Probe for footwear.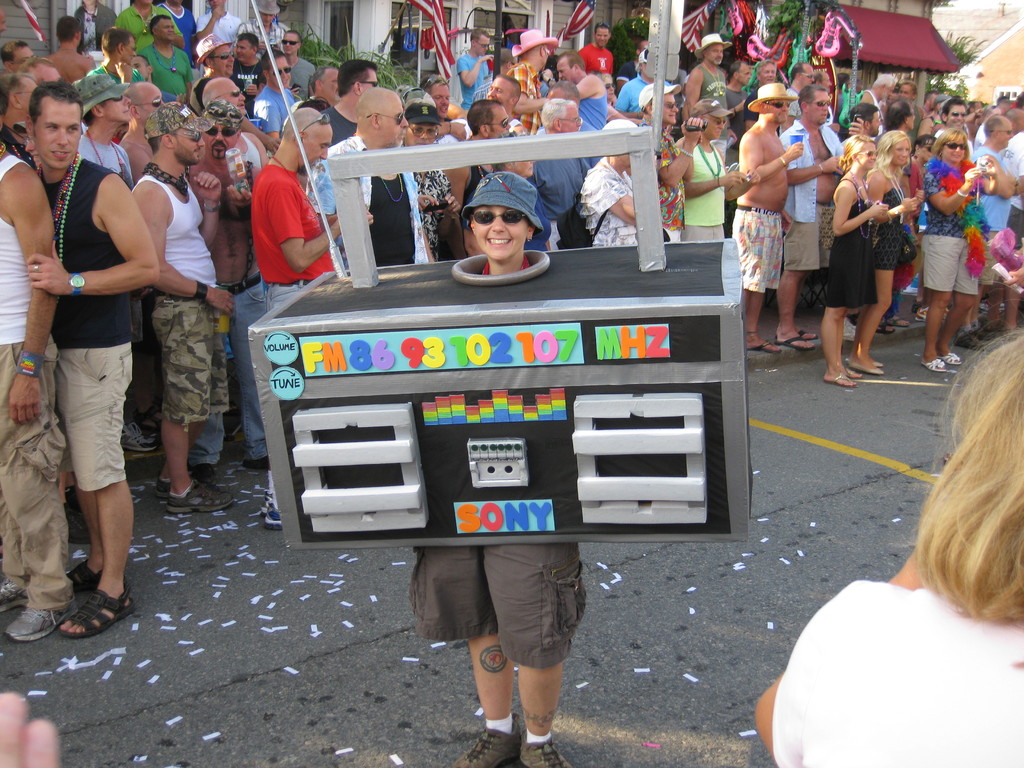
Probe result: bbox=(824, 368, 862, 388).
